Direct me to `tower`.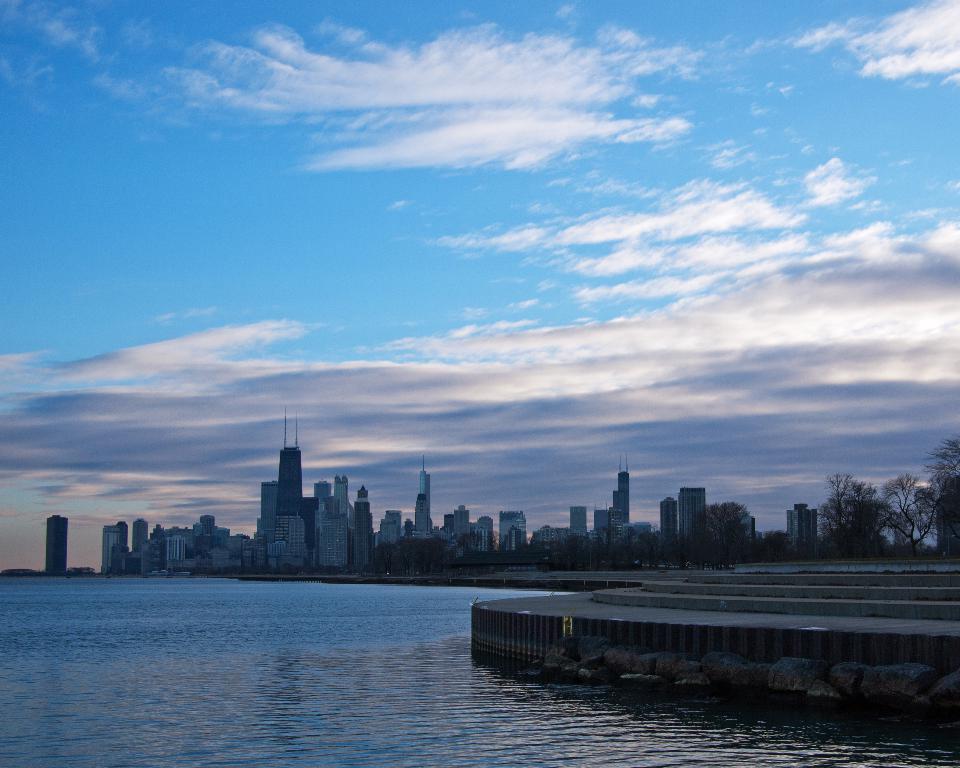
Direction: x1=620 y1=452 x2=626 y2=526.
